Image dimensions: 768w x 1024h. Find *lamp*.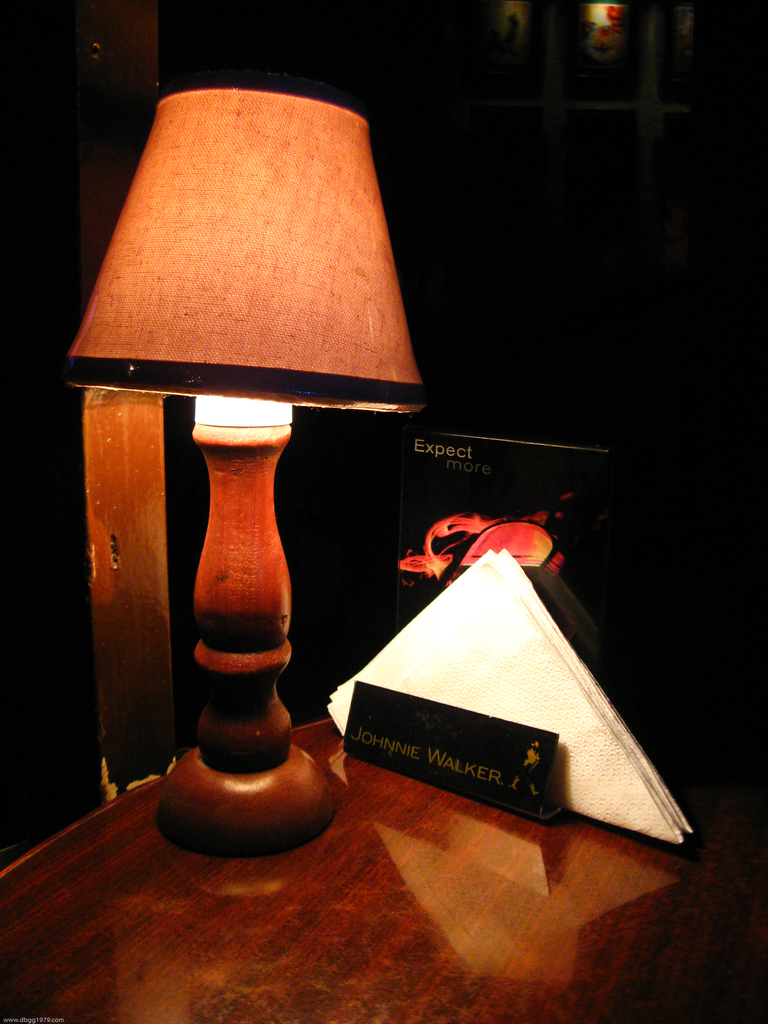
bbox=(61, 93, 427, 860).
